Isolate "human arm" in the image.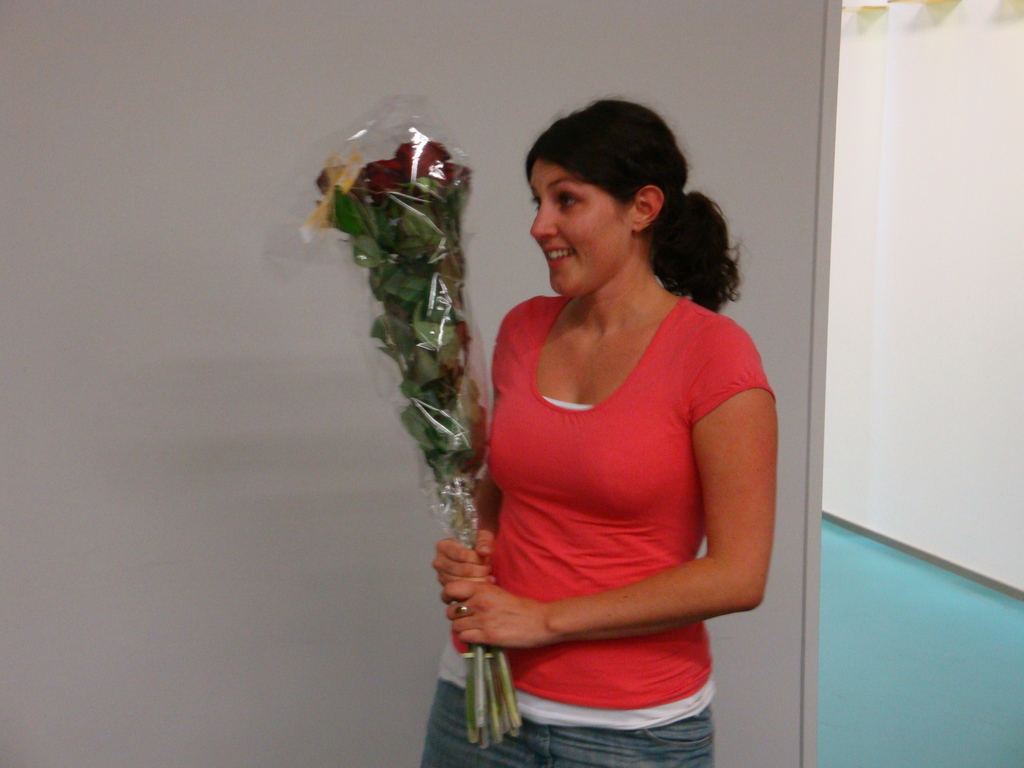
Isolated region: select_region(458, 305, 779, 678).
